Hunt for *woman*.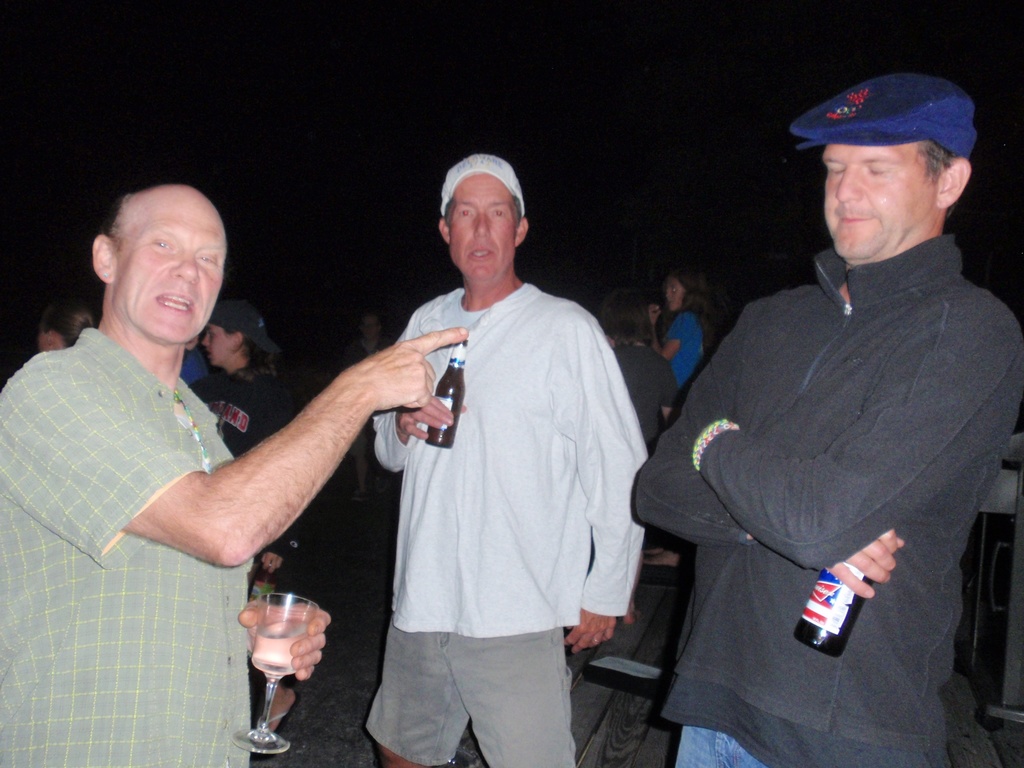
Hunted down at [645, 266, 712, 391].
